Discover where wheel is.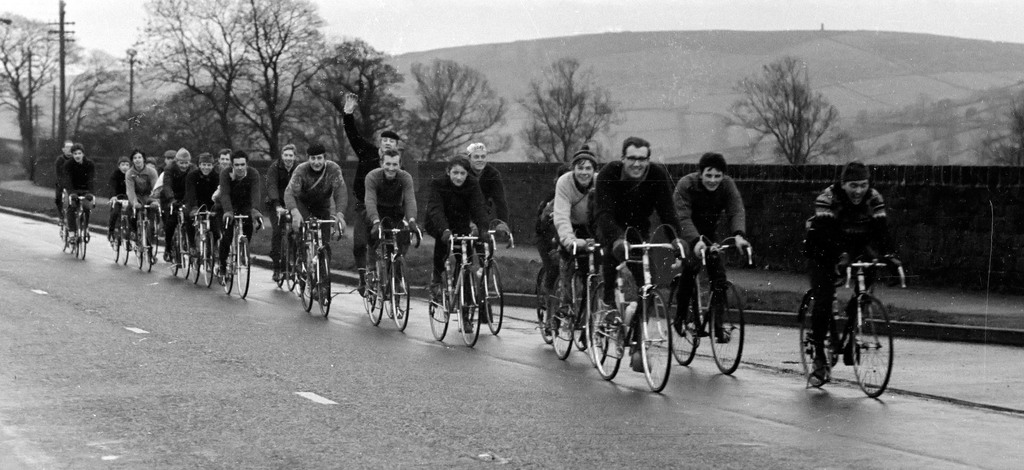
Discovered at (200, 256, 216, 290).
